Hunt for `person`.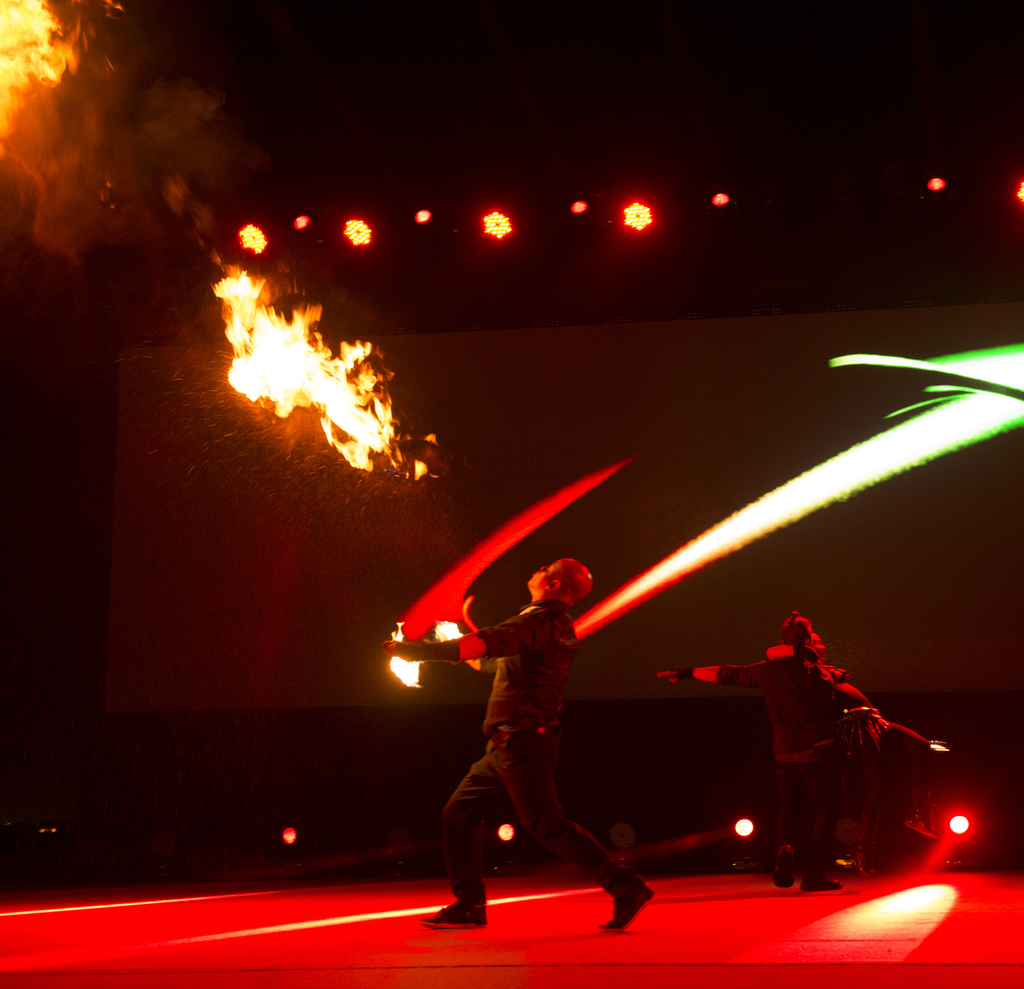
Hunted down at bbox=(652, 600, 873, 899).
